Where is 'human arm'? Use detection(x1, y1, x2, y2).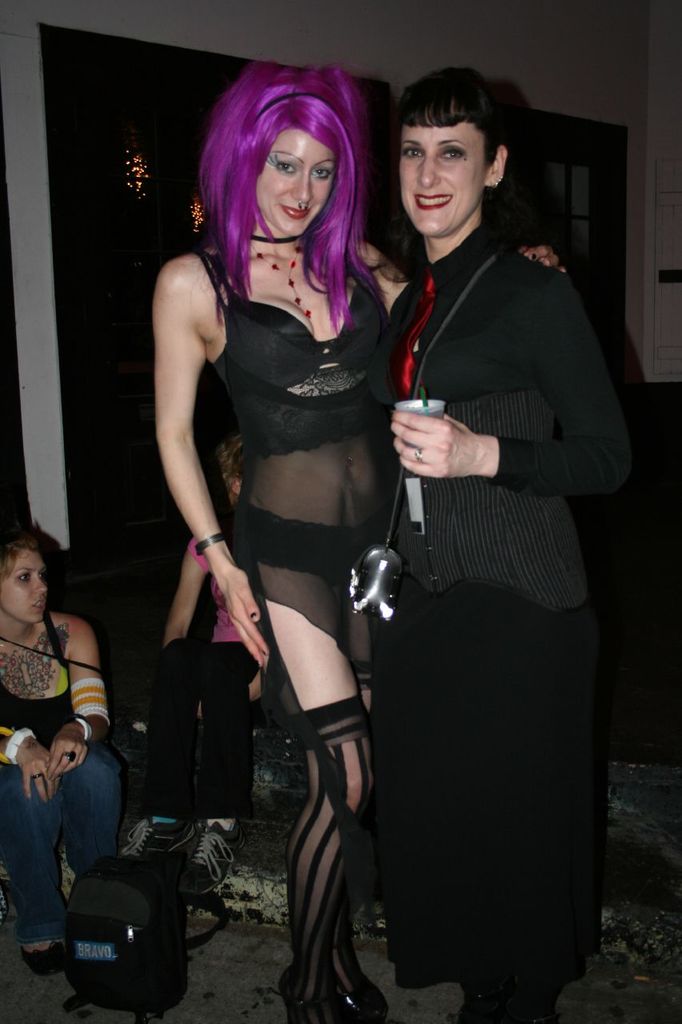
detection(147, 225, 237, 656).
